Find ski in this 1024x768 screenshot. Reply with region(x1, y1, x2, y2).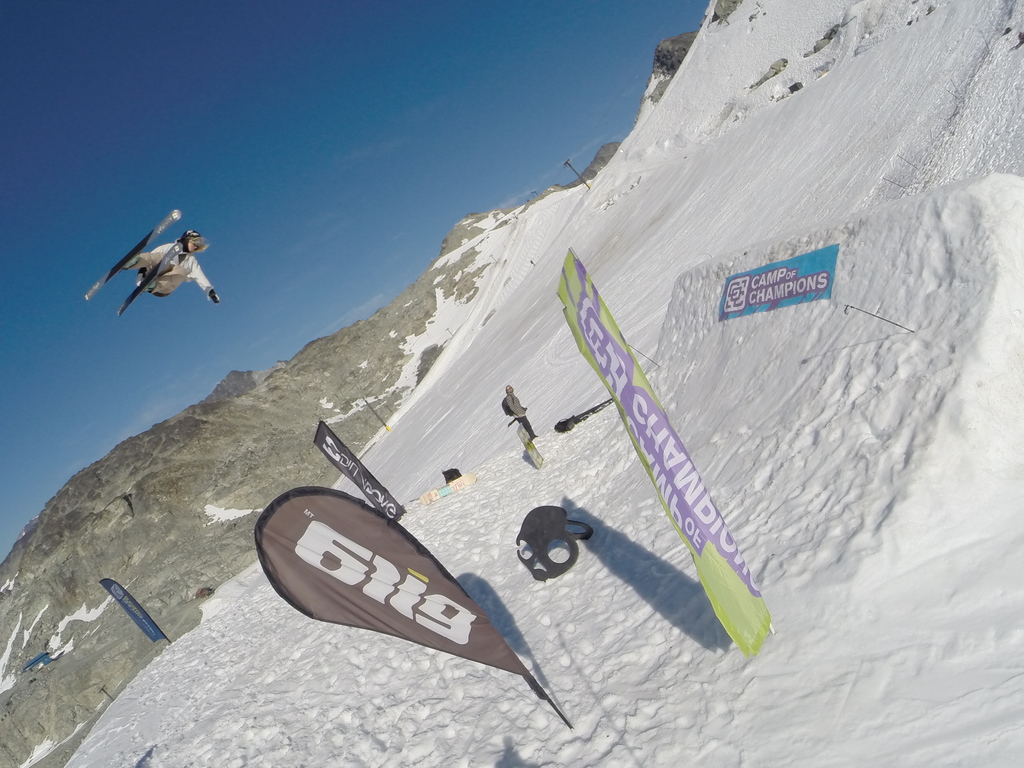
region(109, 230, 179, 319).
